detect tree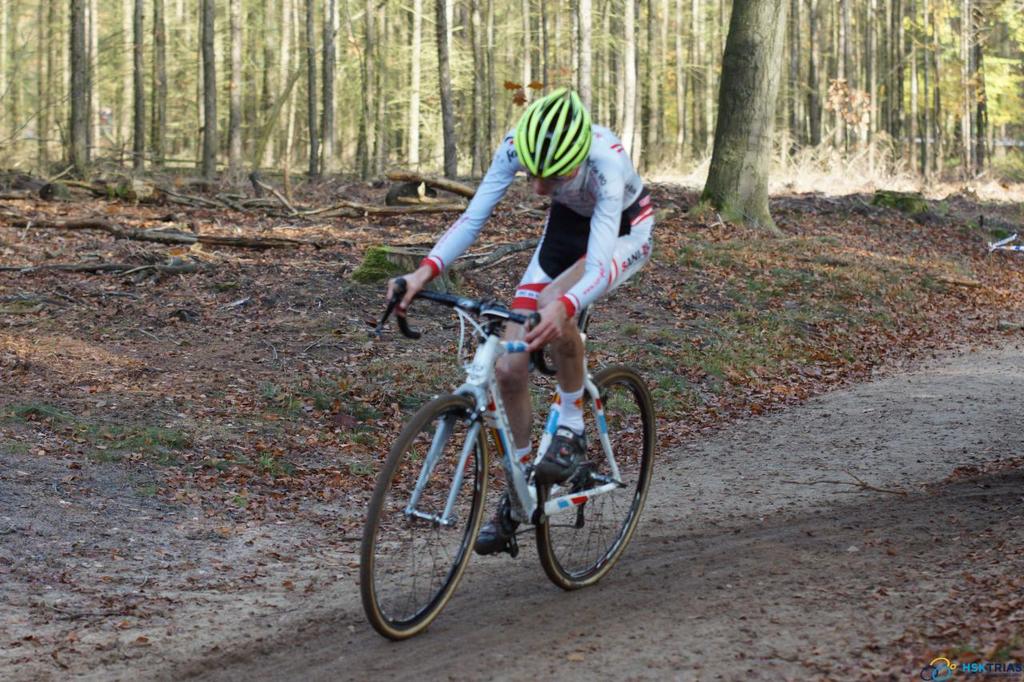
(left=387, top=0, right=422, bottom=185)
